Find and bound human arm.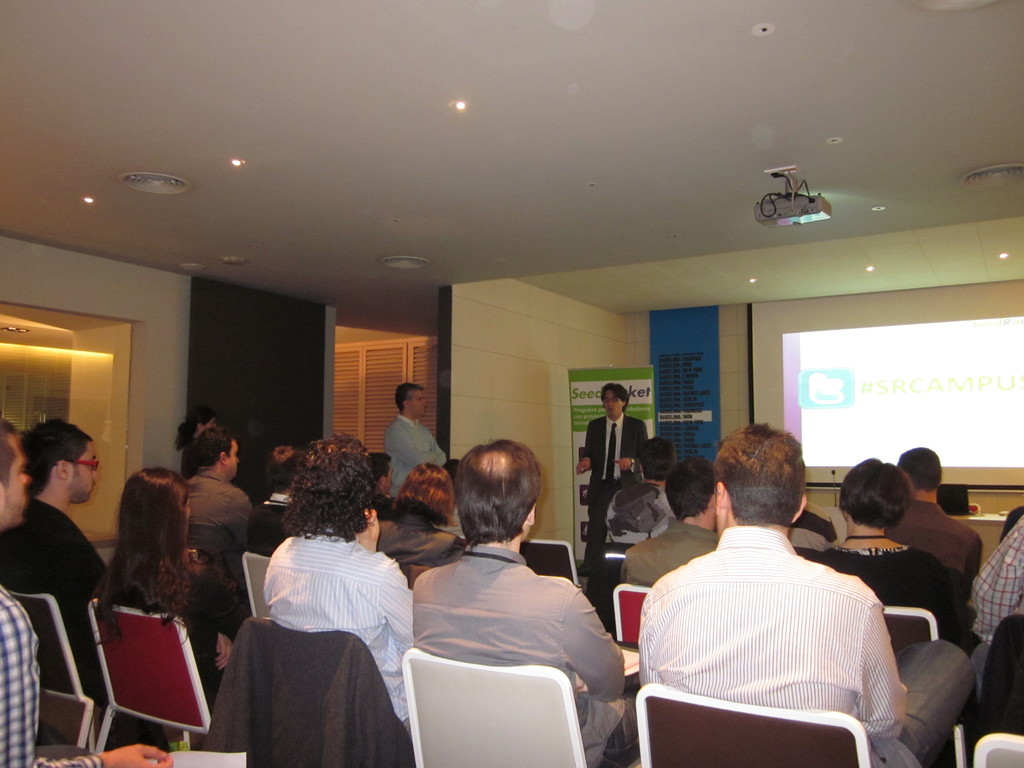
Bound: x1=569, y1=426, x2=595, y2=475.
